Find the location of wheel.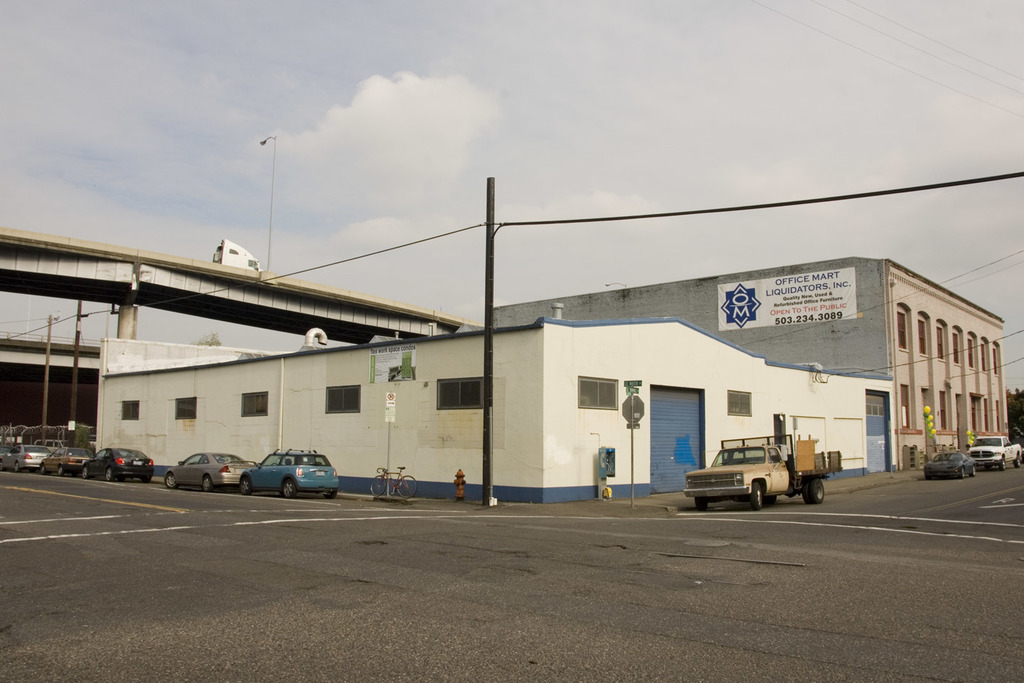
Location: (959, 466, 967, 481).
